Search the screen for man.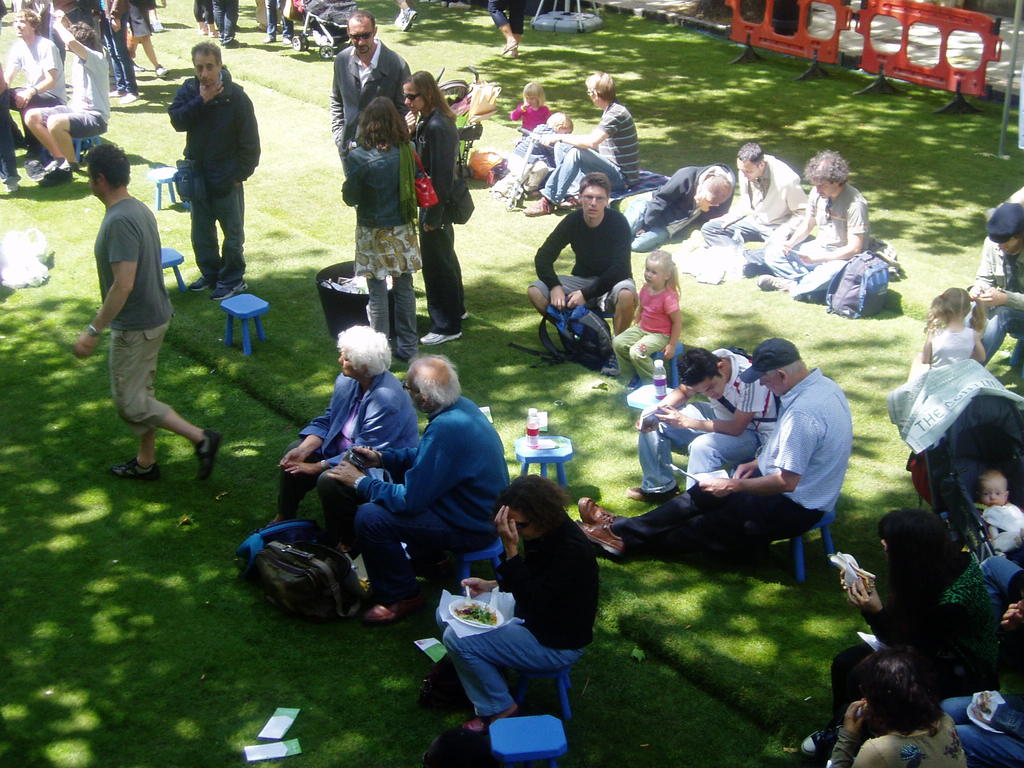
Found at select_region(620, 160, 737, 252).
